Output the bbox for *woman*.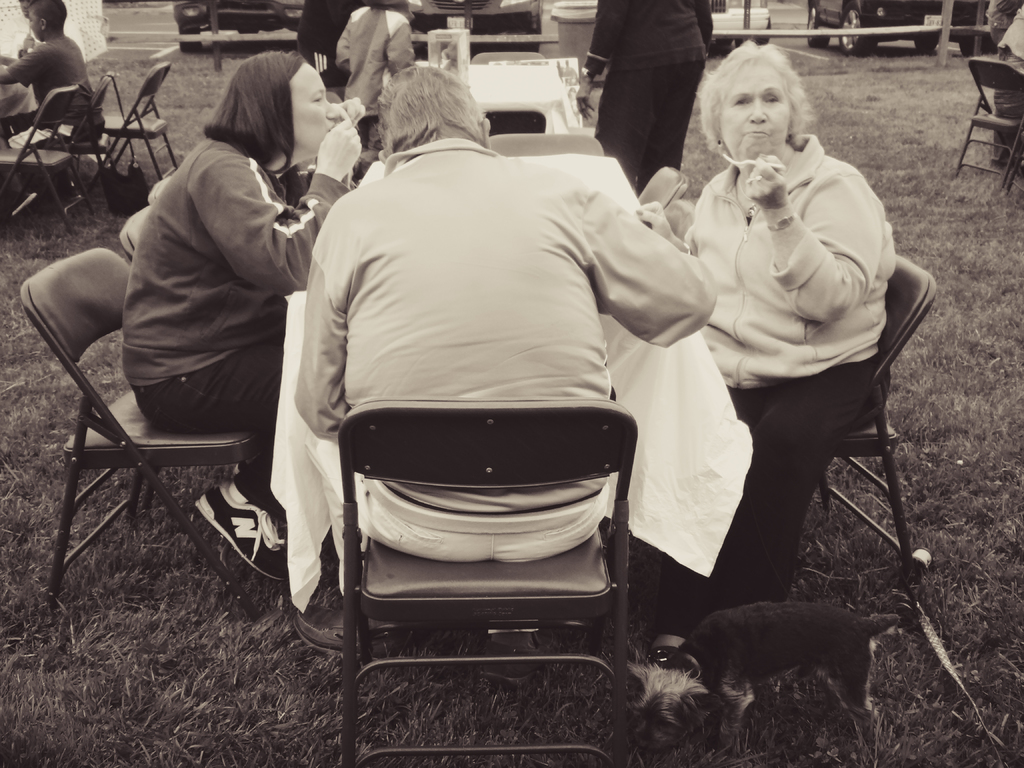
x1=568 y1=0 x2=713 y2=188.
